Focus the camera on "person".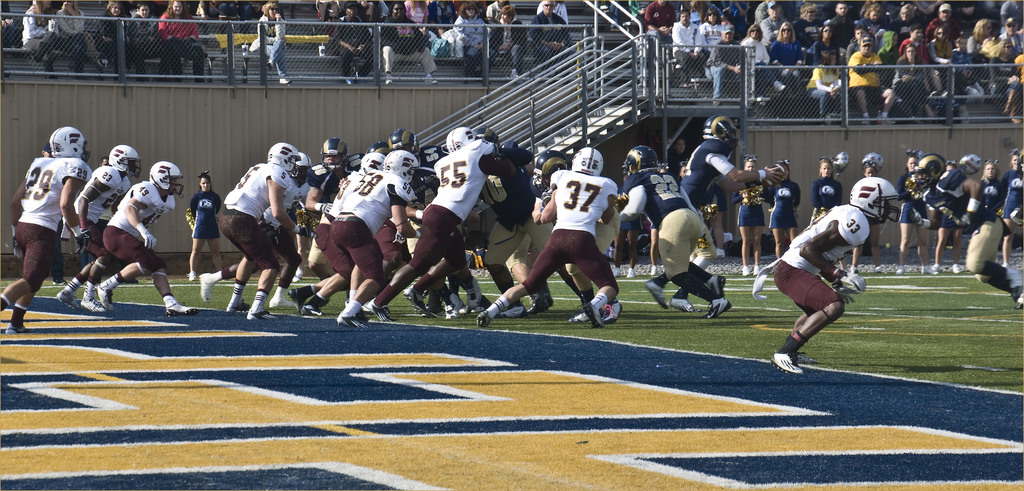
Focus region: box(774, 179, 901, 377).
